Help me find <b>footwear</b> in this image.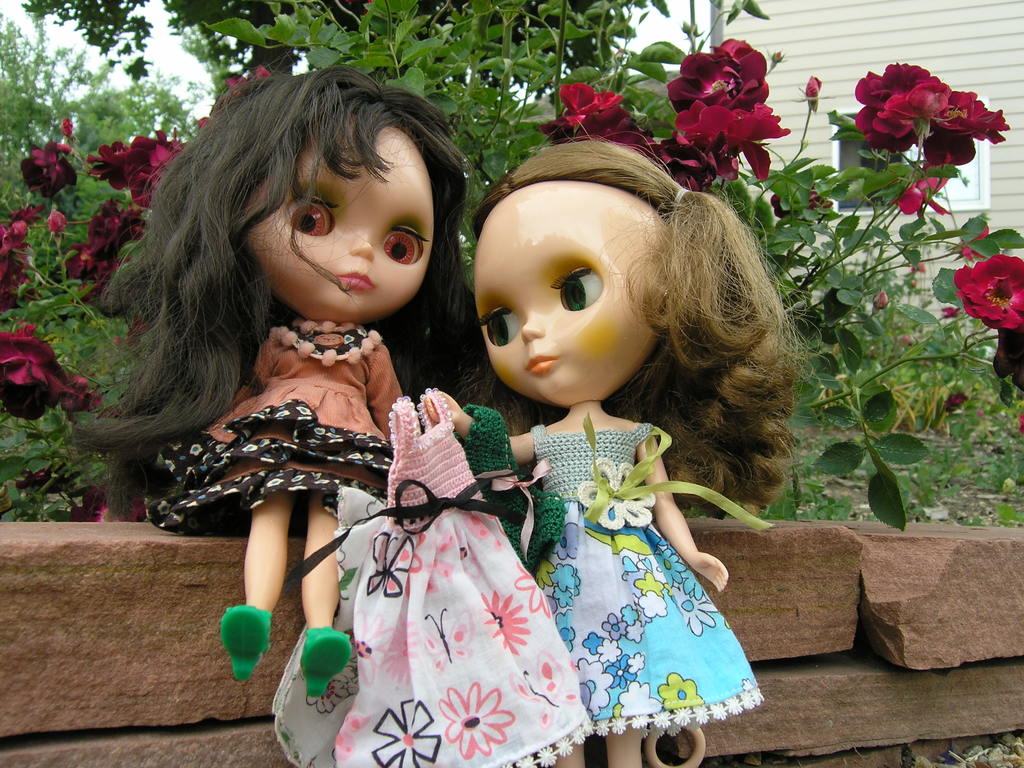
Found it: select_region(219, 603, 272, 682).
